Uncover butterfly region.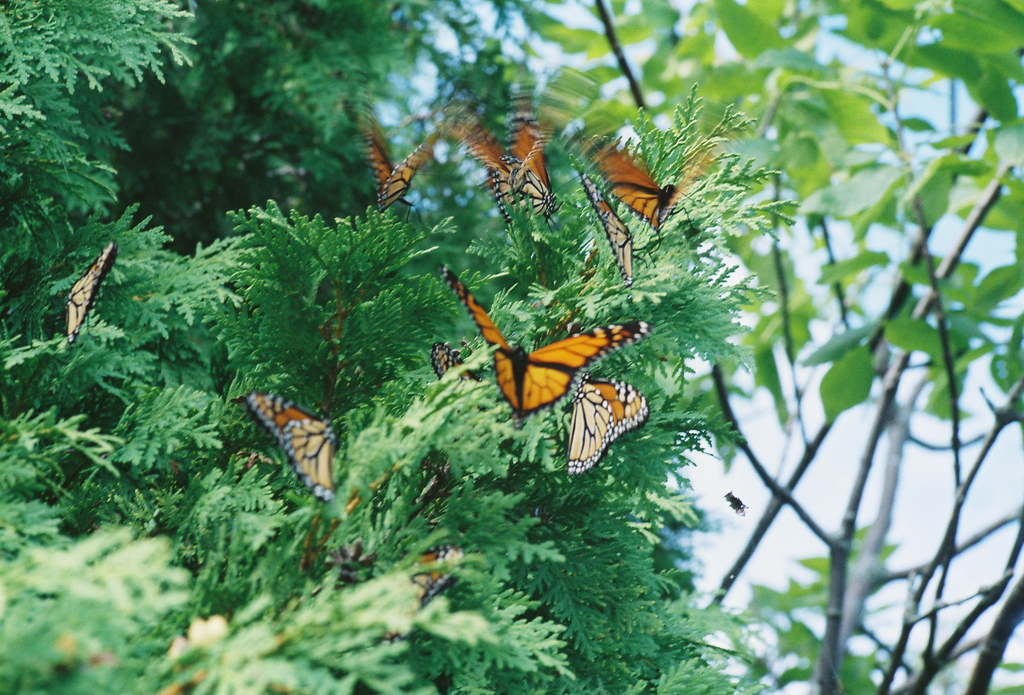
Uncovered: (476,304,633,432).
